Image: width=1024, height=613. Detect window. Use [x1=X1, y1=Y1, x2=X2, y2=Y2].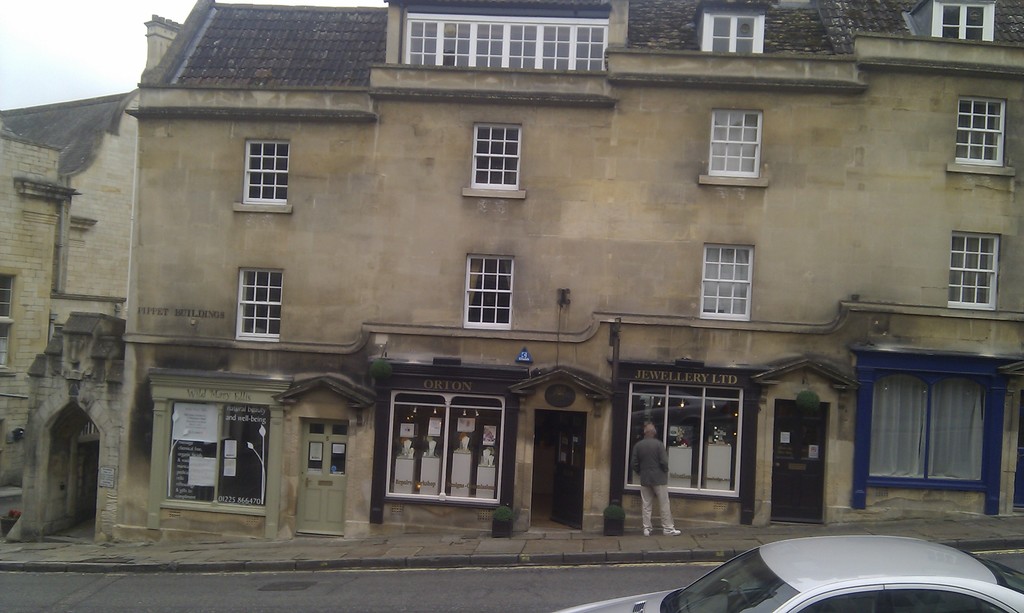
[x1=947, y1=220, x2=1009, y2=314].
